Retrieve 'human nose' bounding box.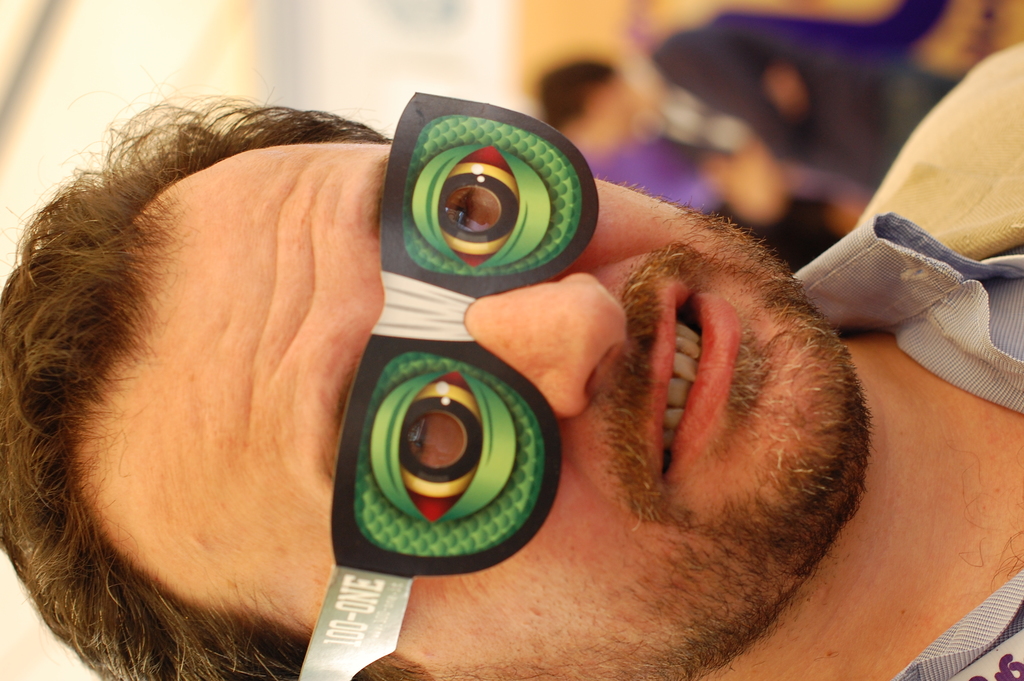
Bounding box: 464 271 628 420.
